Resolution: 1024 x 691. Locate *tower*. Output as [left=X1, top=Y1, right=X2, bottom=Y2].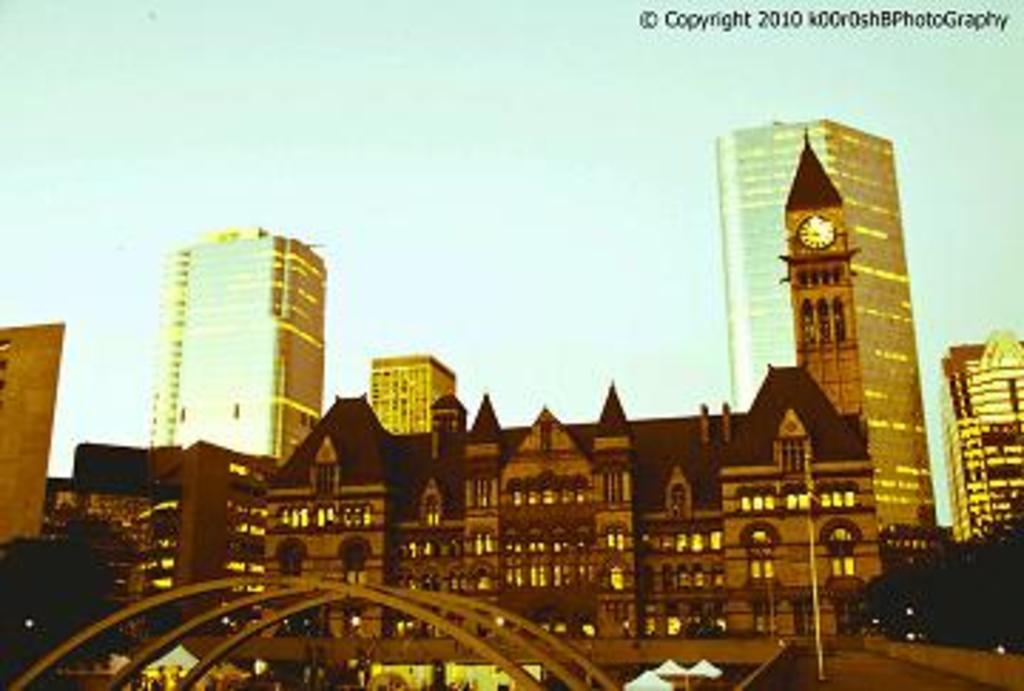
[left=936, top=327, right=1021, bottom=546].
